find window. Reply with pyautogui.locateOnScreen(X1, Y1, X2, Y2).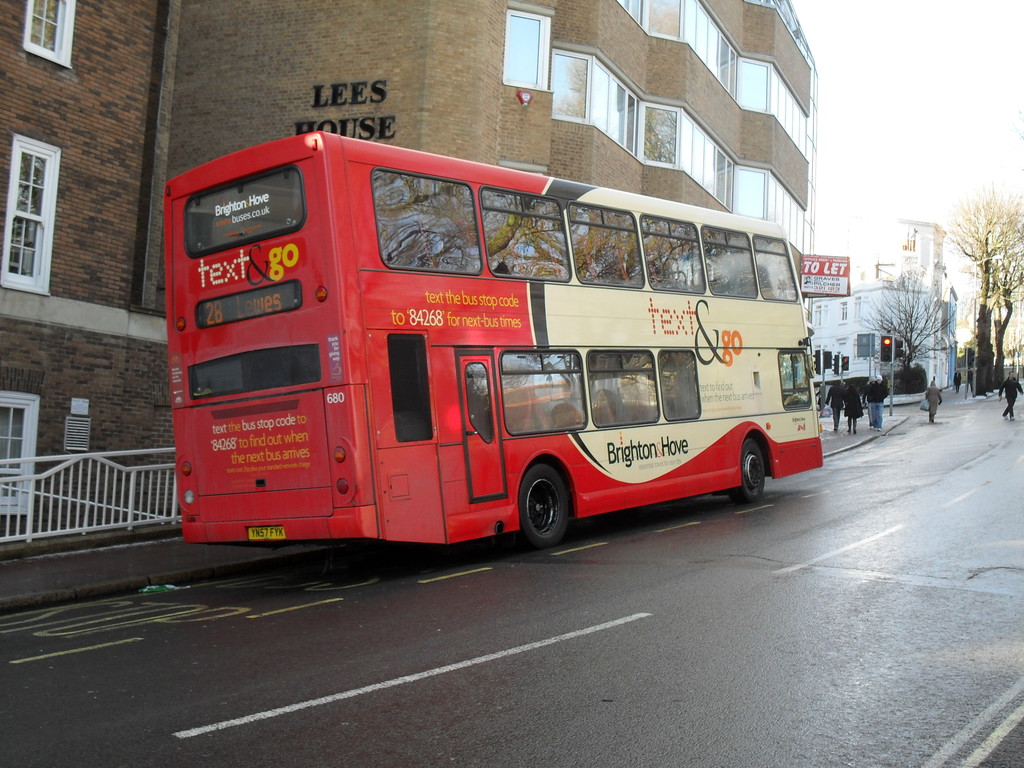
pyautogui.locateOnScreen(478, 186, 572, 284).
